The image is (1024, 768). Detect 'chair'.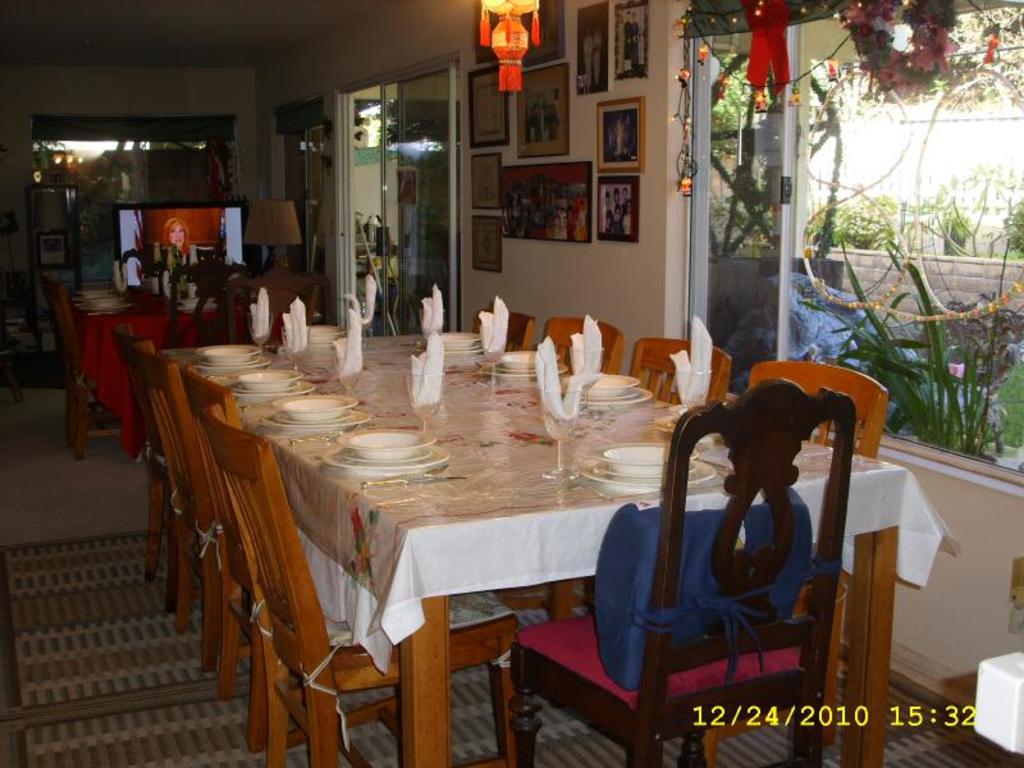
Detection: x1=110, y1=326, x2=209, y2=605.
